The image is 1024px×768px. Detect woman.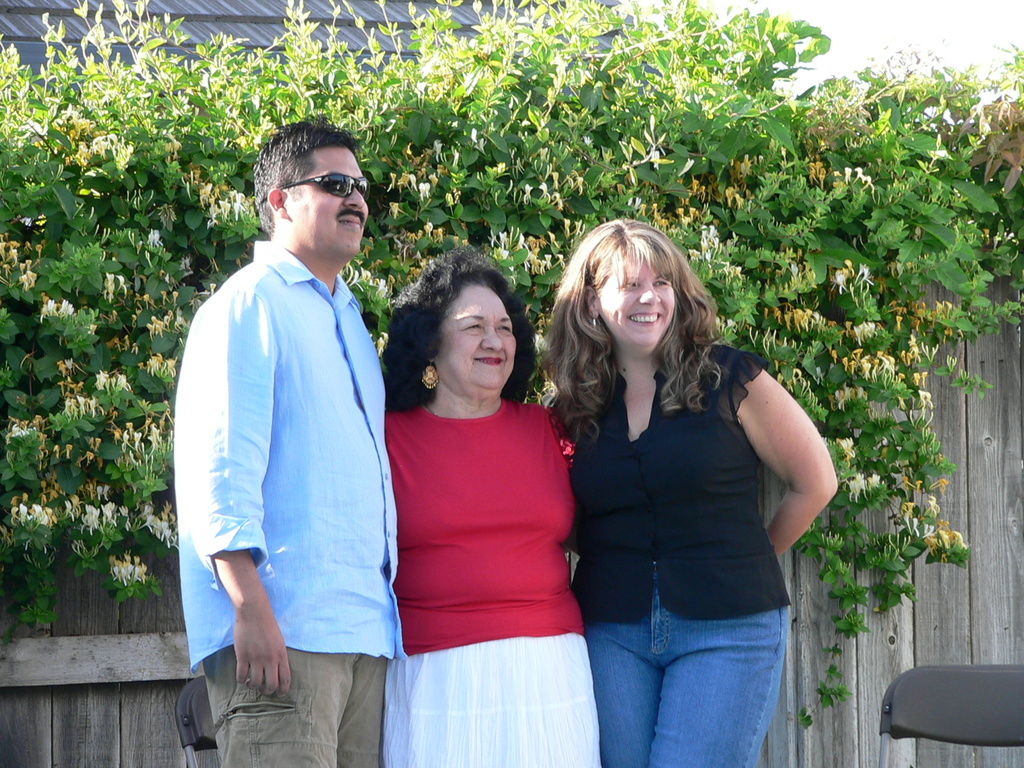
Detection: crop(532, 211, 843, 767).
